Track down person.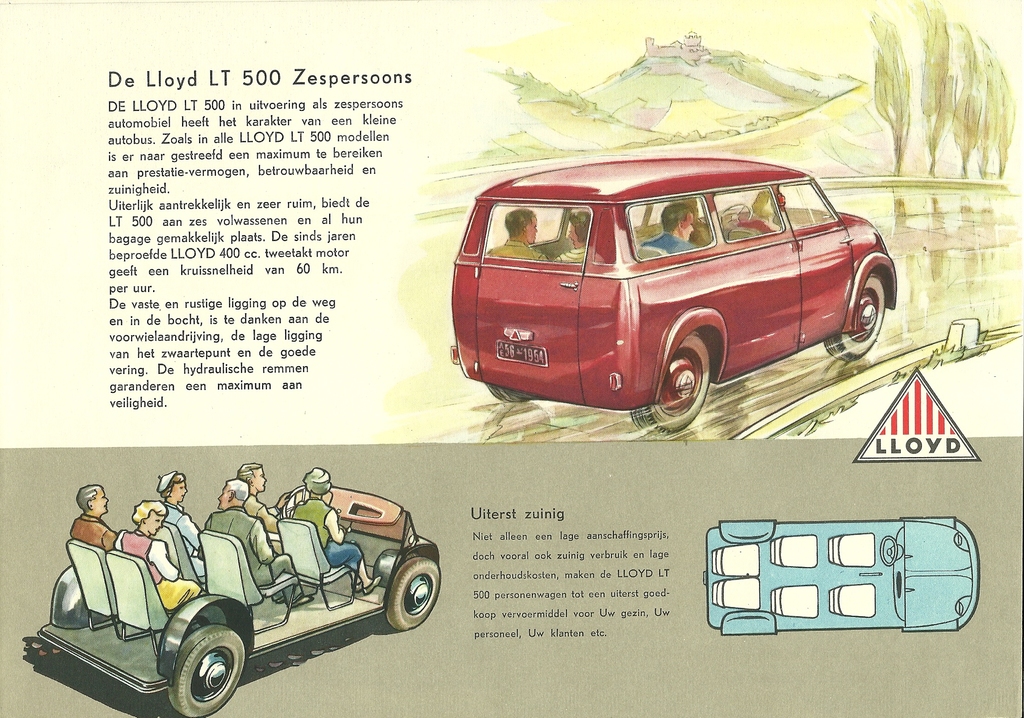
Tracked to <region>232, 459, 294, 550</region>.
